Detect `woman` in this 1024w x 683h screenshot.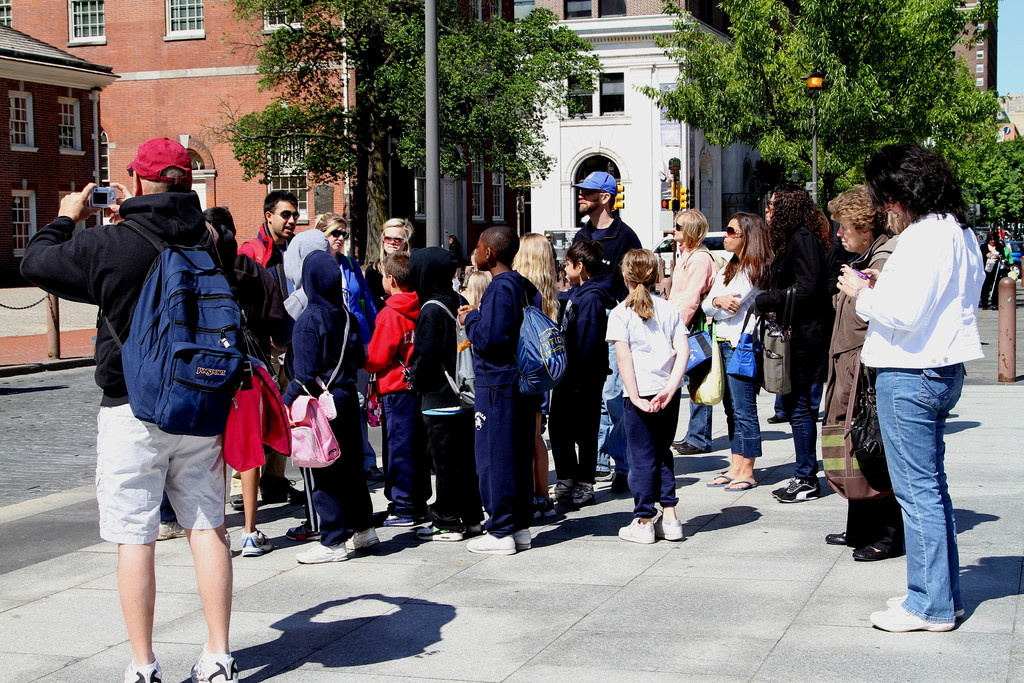
Detection: 819, 184, 912, 562.
